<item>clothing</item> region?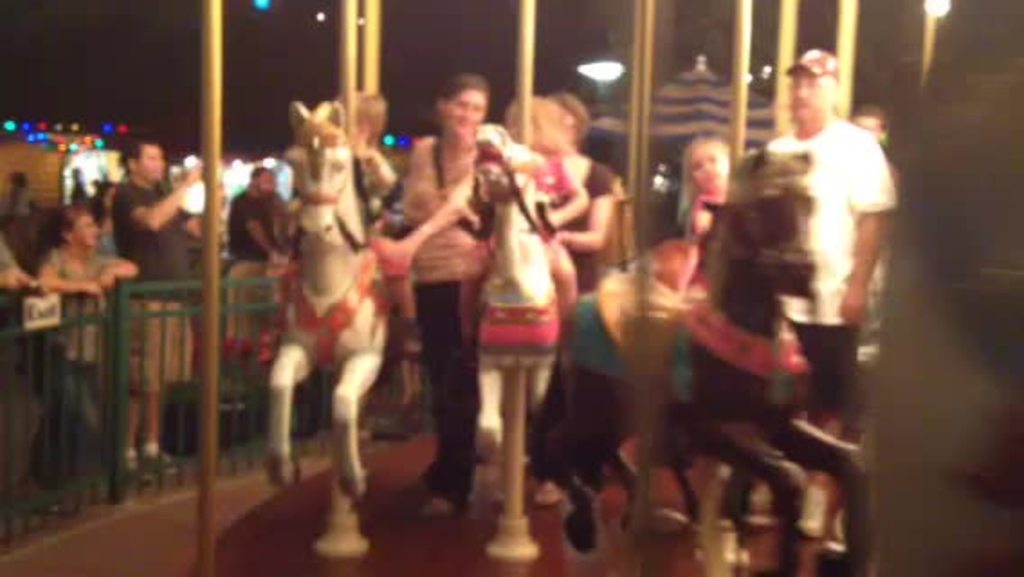
{"left": 755, "top": 79, "right": 907, "bottom": 382}
